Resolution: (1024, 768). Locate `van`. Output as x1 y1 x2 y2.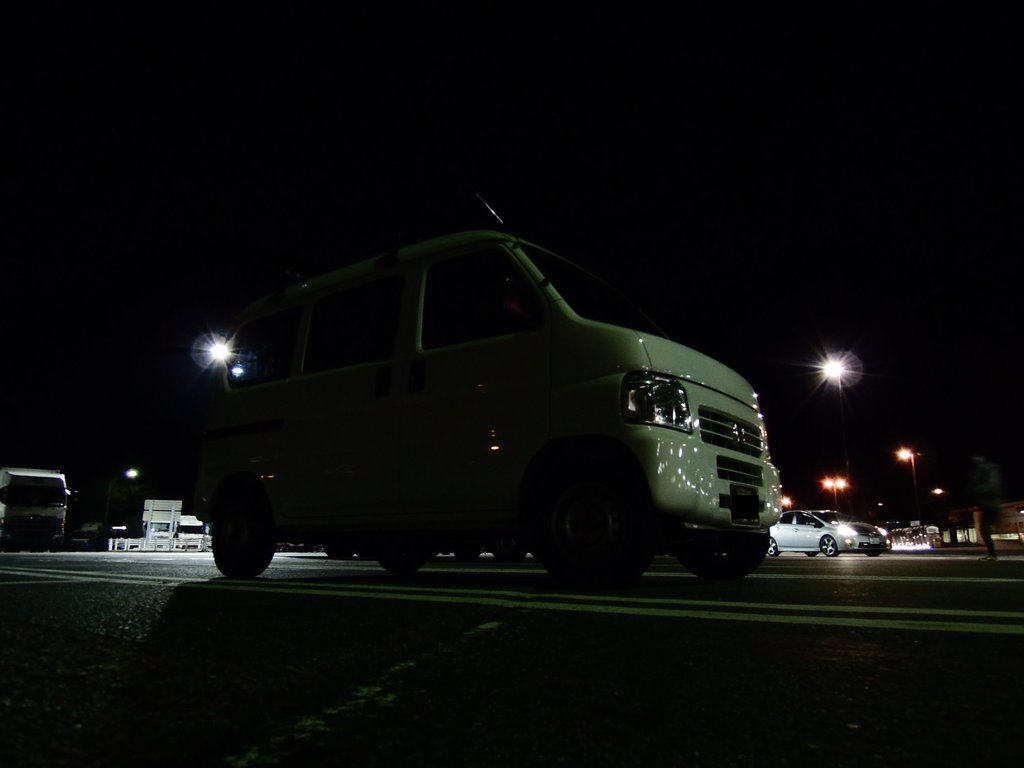
180 199 785 595.
